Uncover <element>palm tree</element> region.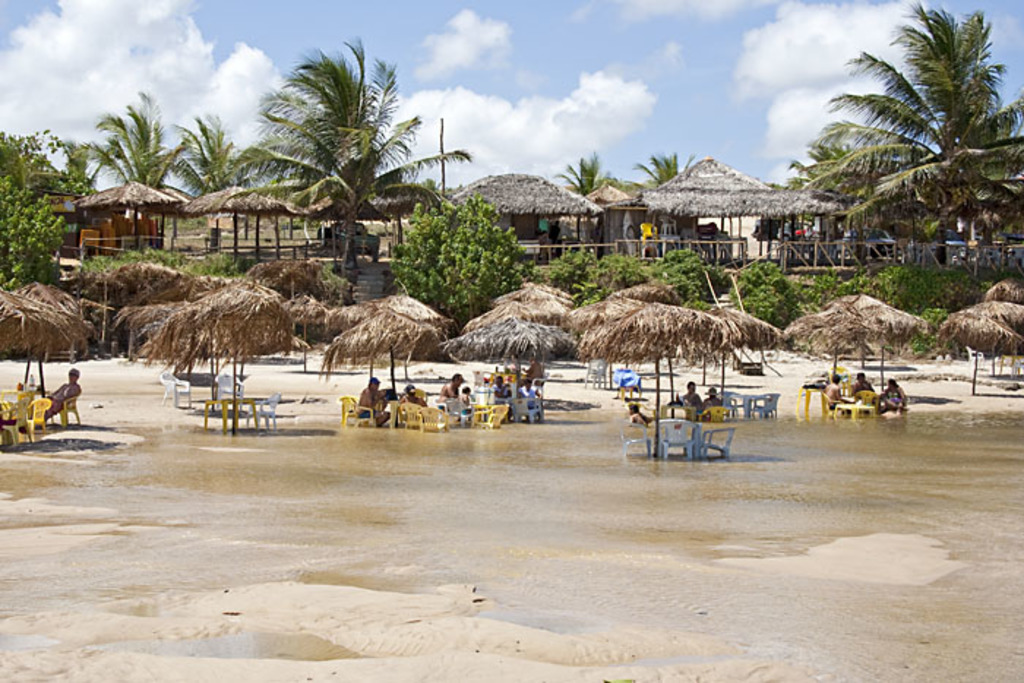
Uncovered: [left=183, top=118, right=246, bottom=215].
